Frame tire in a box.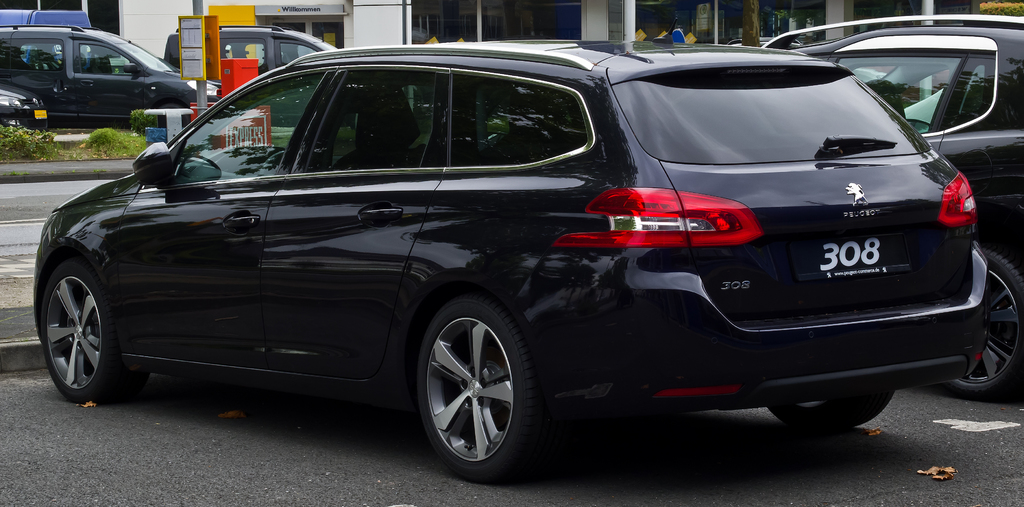
box(948, 246, 1023, 395).
